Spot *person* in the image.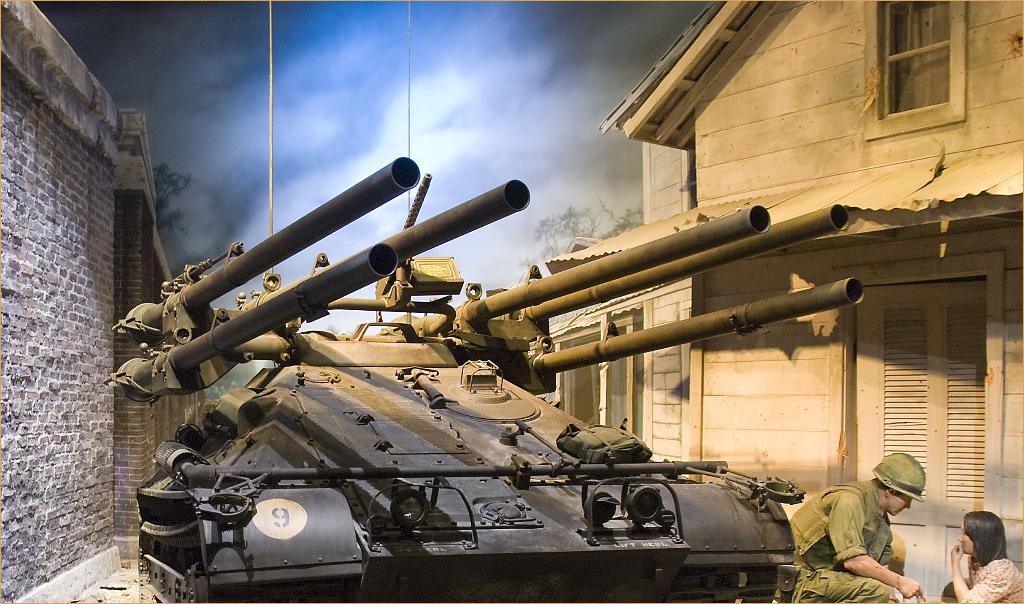
*person* found at 778, 448, 927, 603.
